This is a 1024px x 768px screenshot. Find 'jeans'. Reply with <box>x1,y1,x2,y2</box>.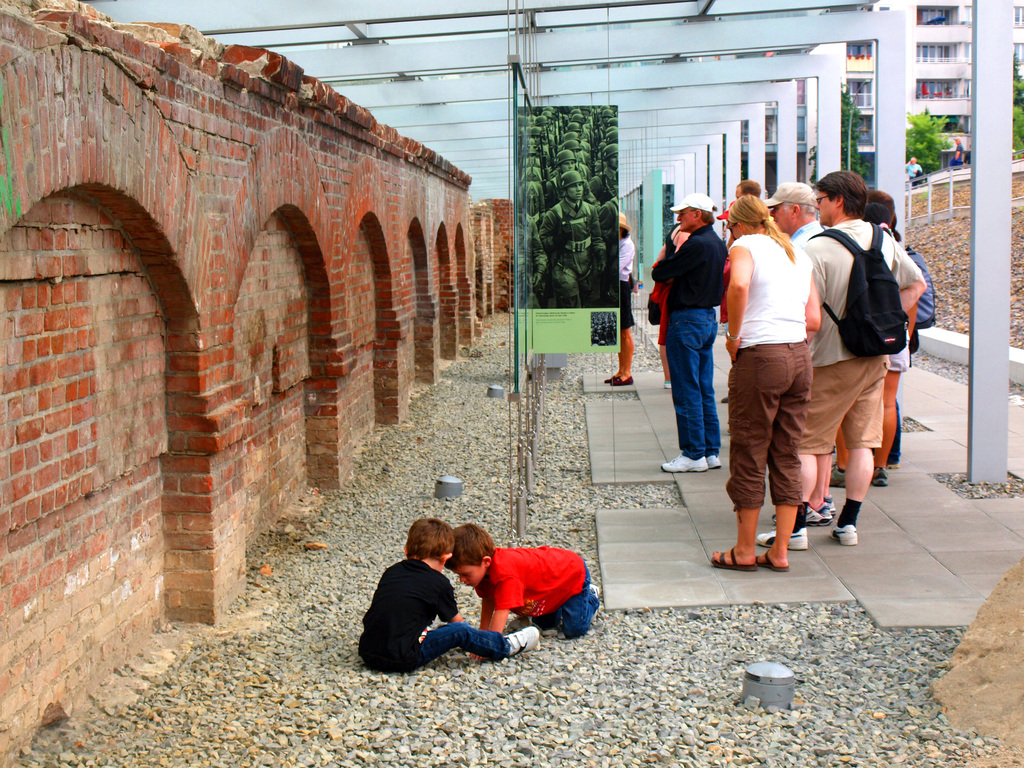
<box>410,621,504,666</box>.
